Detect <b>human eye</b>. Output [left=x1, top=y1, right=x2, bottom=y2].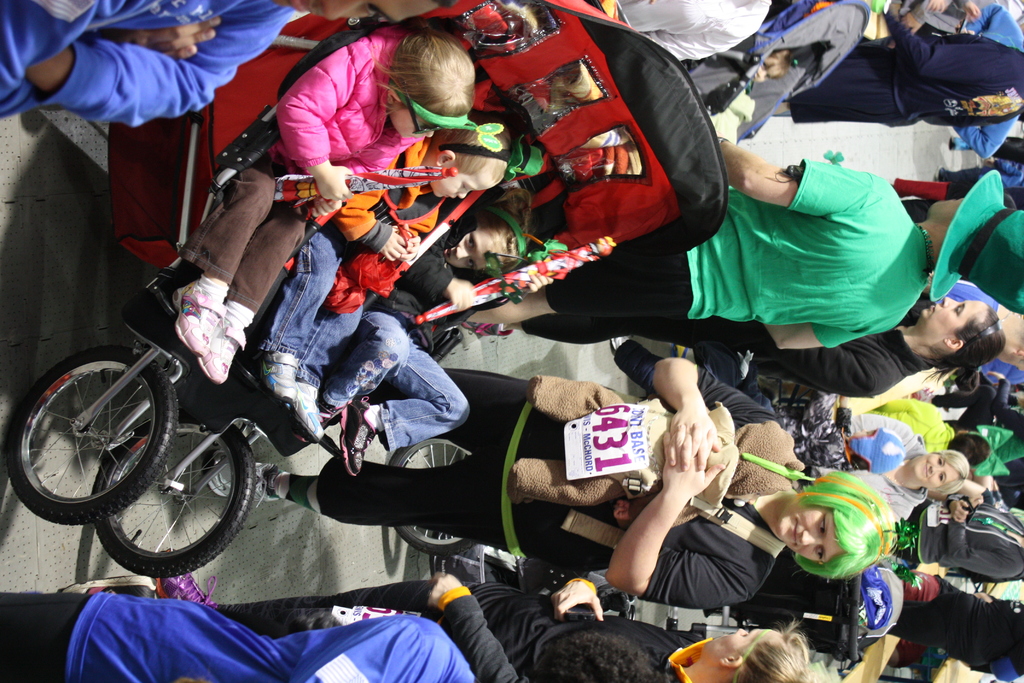
[left=937, top=456, right=943, bottom=466].
